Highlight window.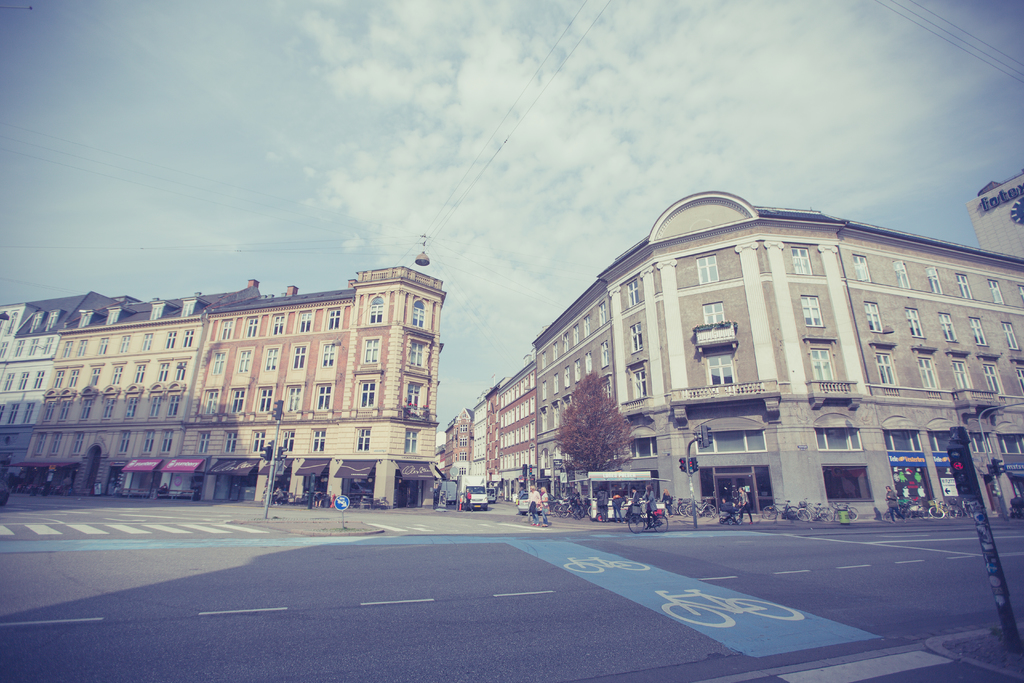
Highlighted region: [799, 294, 824, 327].
